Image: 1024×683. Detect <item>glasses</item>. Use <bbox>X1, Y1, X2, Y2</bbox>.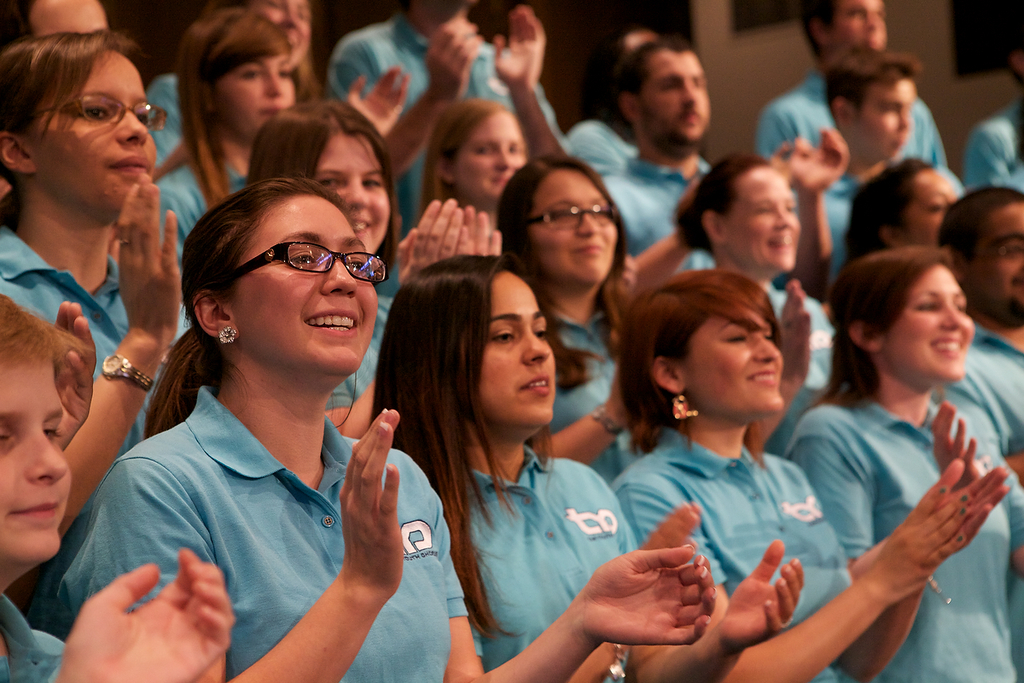
<bbox>227, 236, 379, 283</bbox>.
